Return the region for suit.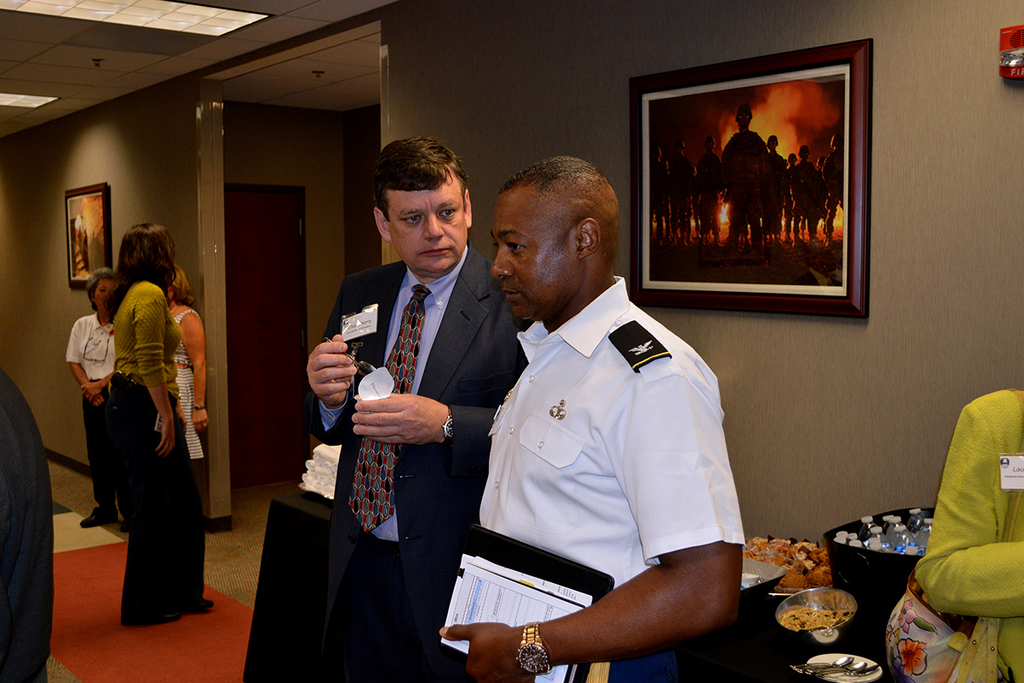
select_region(305, 194, 537, 635).
